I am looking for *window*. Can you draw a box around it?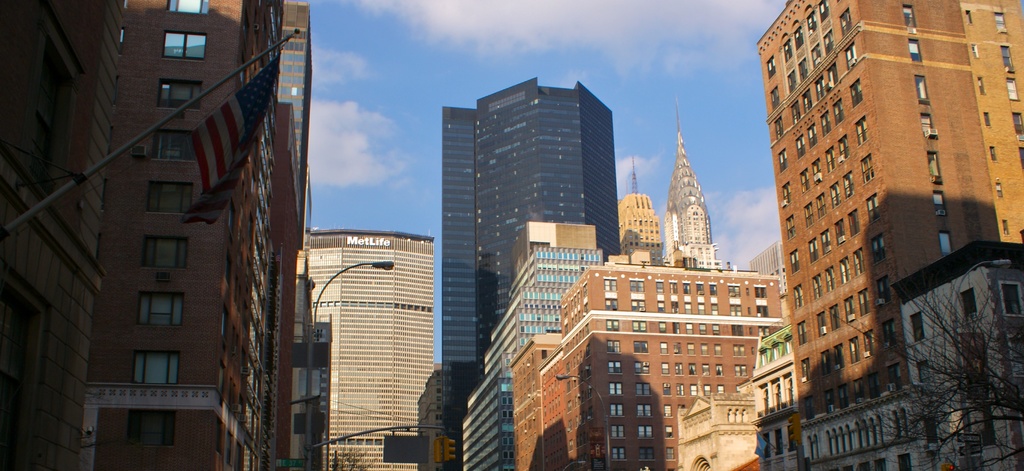
Sure, the bounding box is (x1=605, y1=318, x2=621, y2=332).
